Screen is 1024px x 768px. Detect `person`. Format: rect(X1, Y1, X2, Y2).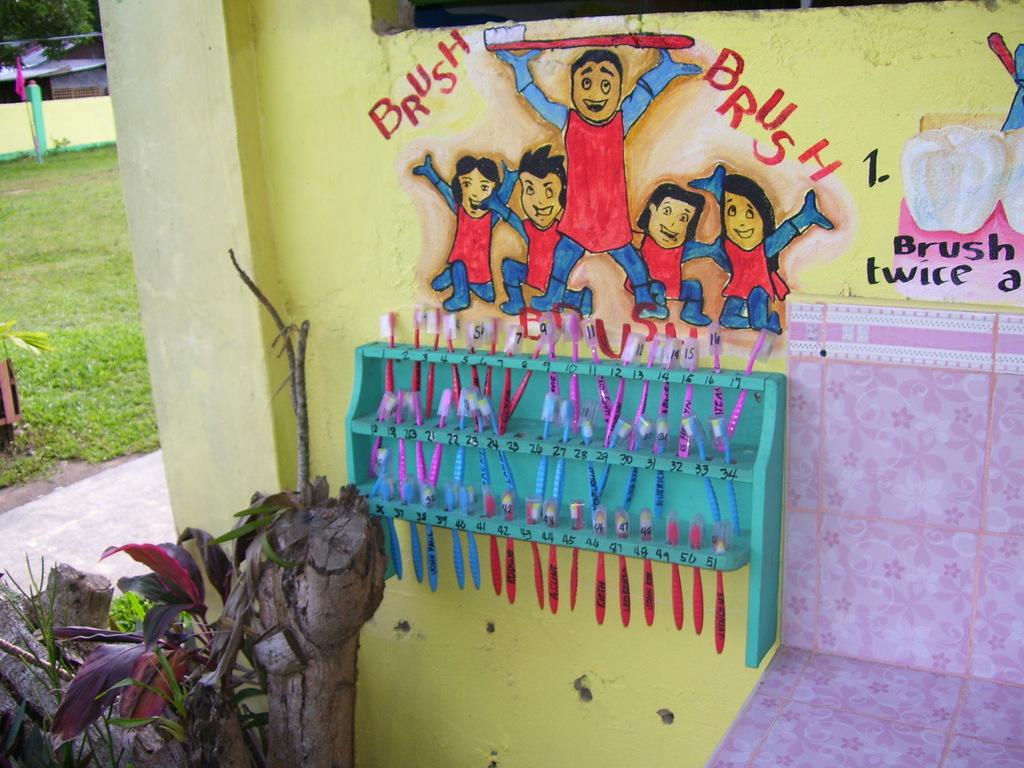
rect(705, 166, 843, 330).
